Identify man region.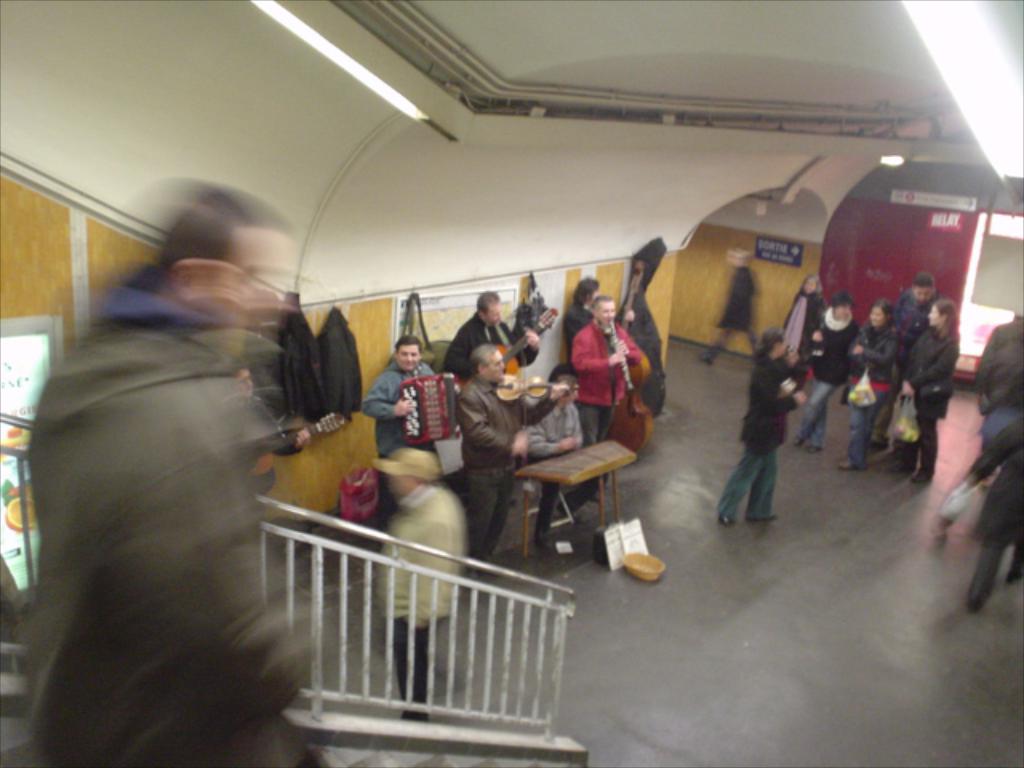
Region: locate(520, 368, 581, 552).
